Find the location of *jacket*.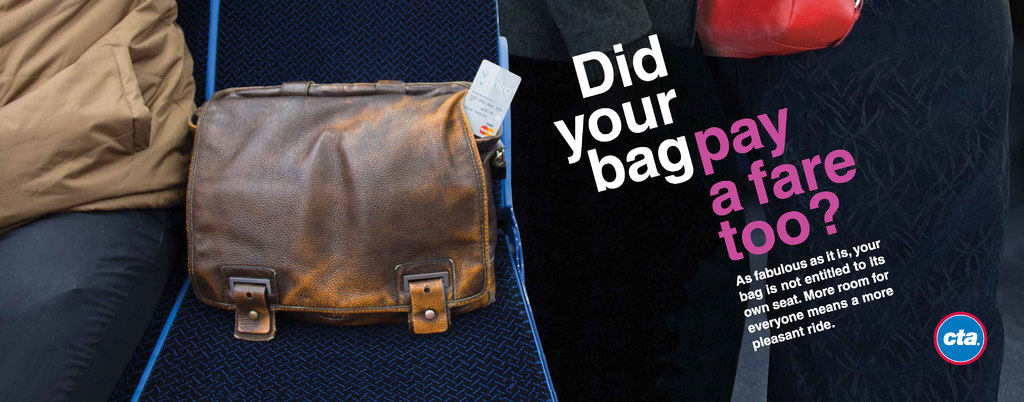
Location: pyautogui.locateOnScreen(12, 8, 204, 252).
